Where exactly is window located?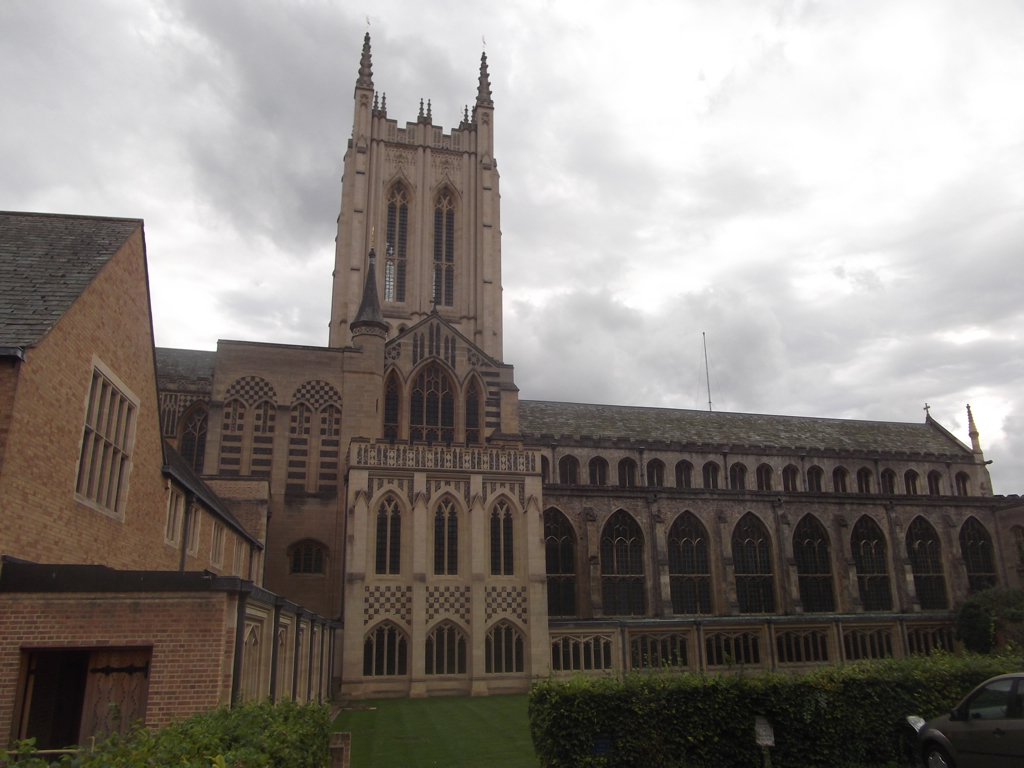
Its bounding box is select_region(379, 364, 497, 449).
